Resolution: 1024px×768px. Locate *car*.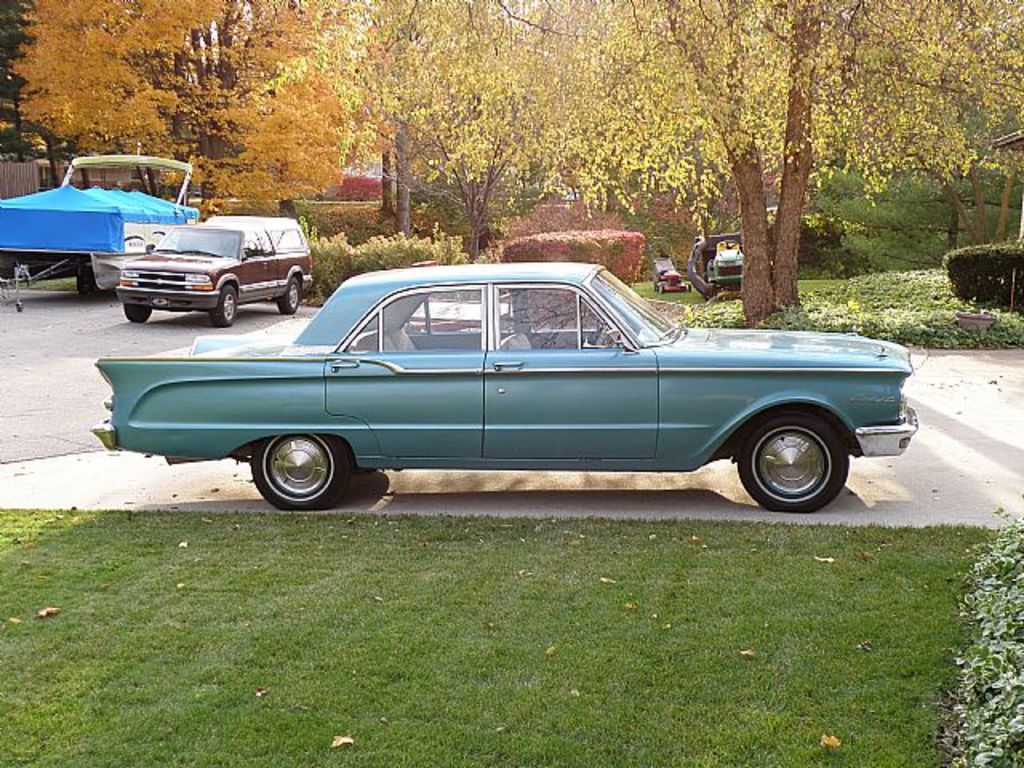
(x1=90, y1=262, x2=918, y2=518).
